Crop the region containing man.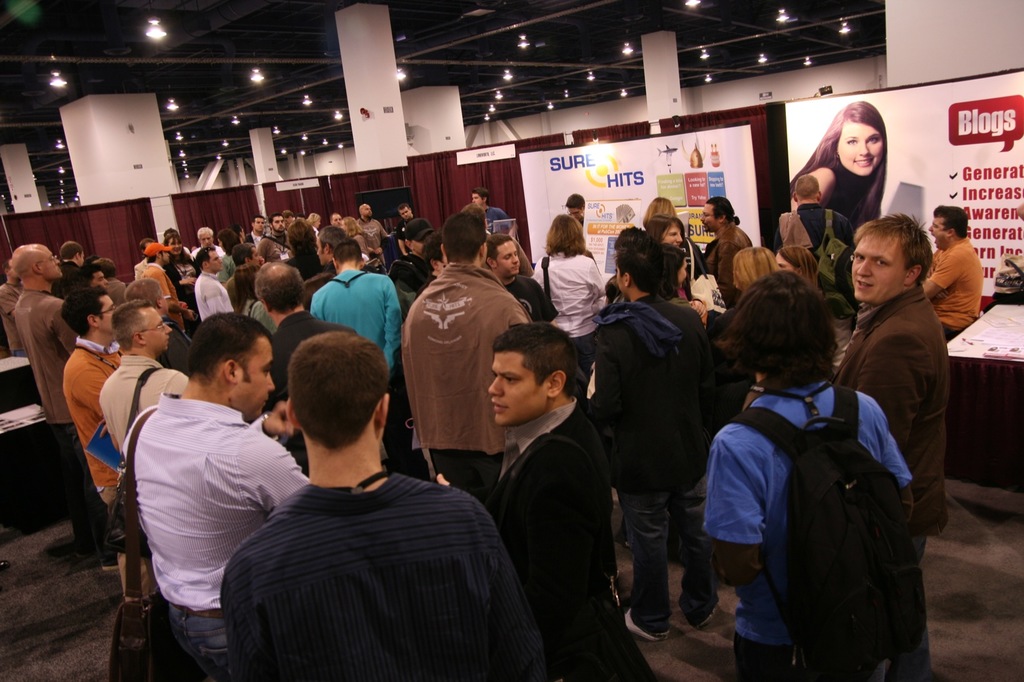
Crop region: <region>484, 233, 561, 319</region>.
